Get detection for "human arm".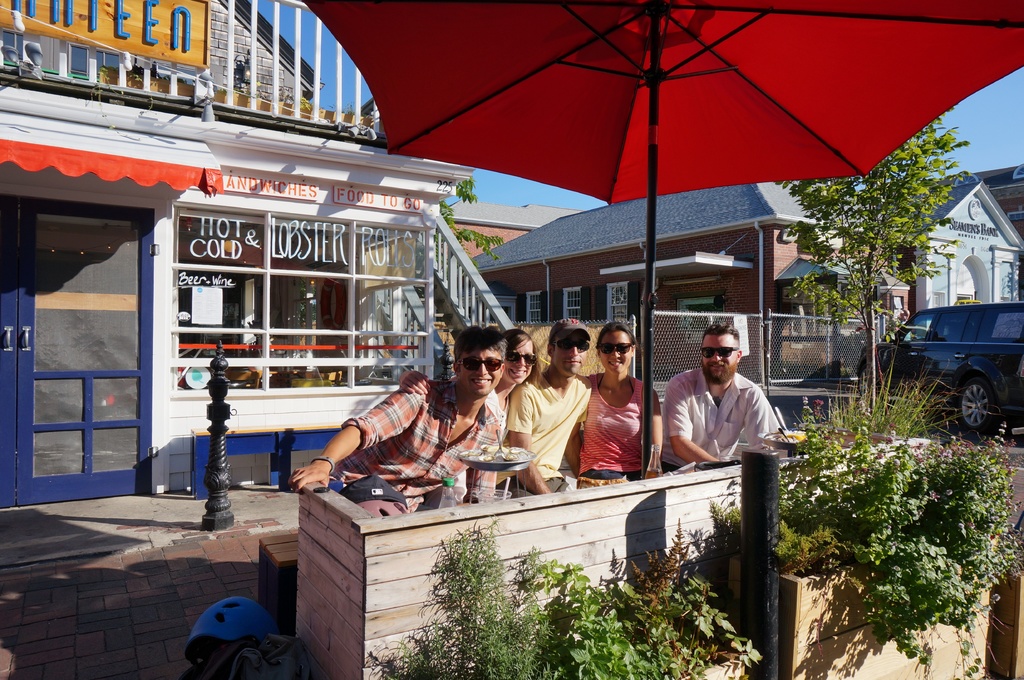
Detection: left=563, top=406, right=586, bottom=479.
